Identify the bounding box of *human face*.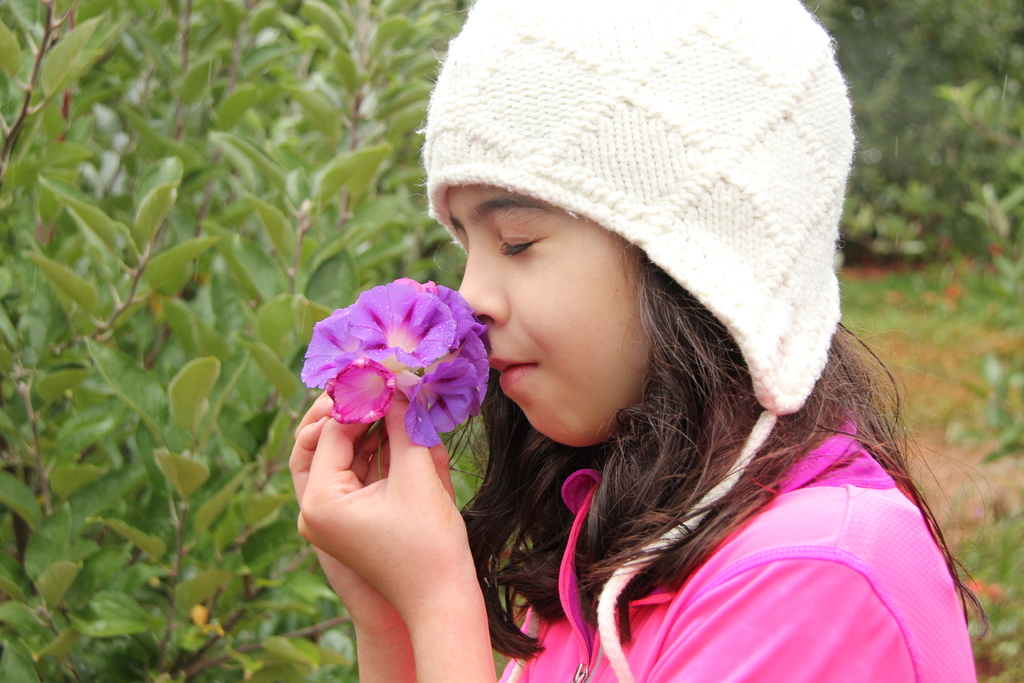
(452,180,658,449).
